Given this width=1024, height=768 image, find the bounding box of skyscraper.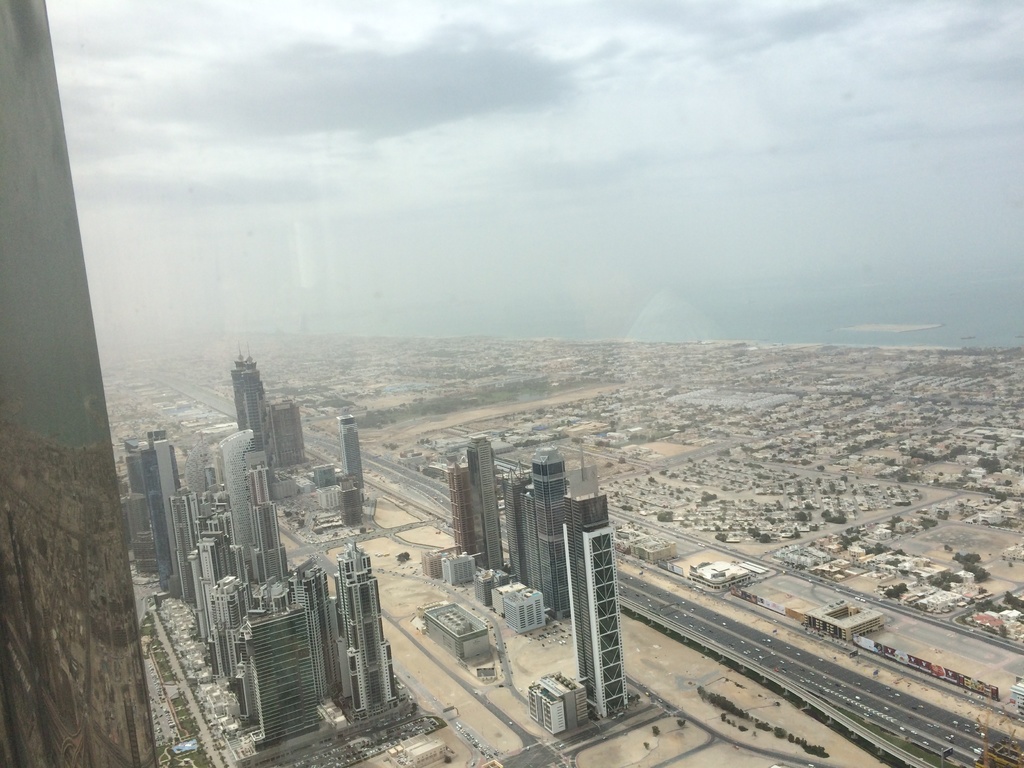
<box>543,445,648,731</box>.
